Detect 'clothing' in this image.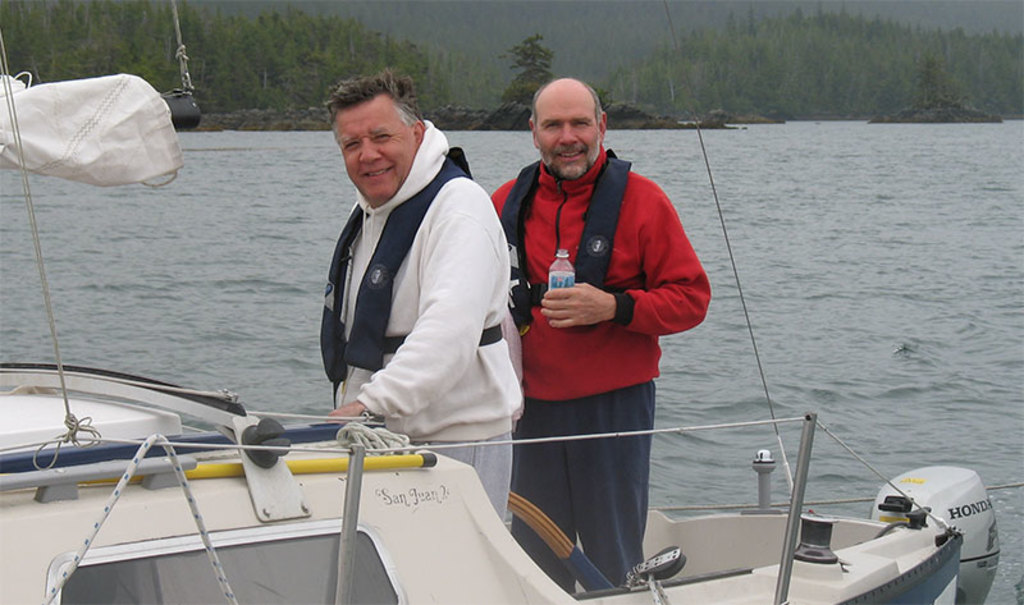
Detection: bbox(486, 142, 712, 593).
